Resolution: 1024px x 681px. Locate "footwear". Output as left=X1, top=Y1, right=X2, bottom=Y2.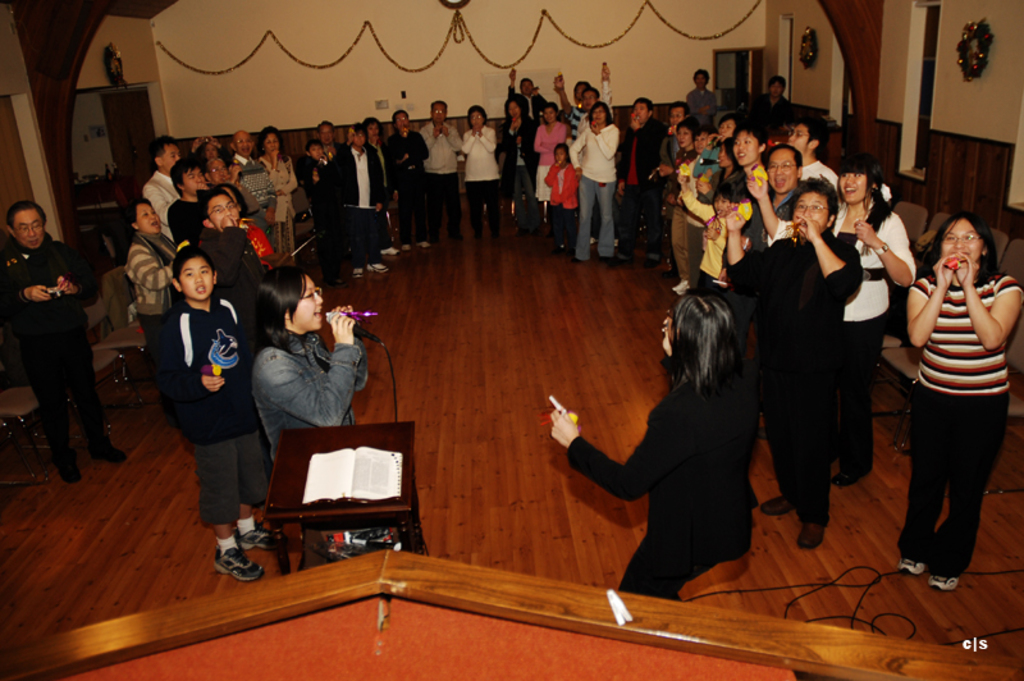
left=800, top=517, right=829, bottom=552.
